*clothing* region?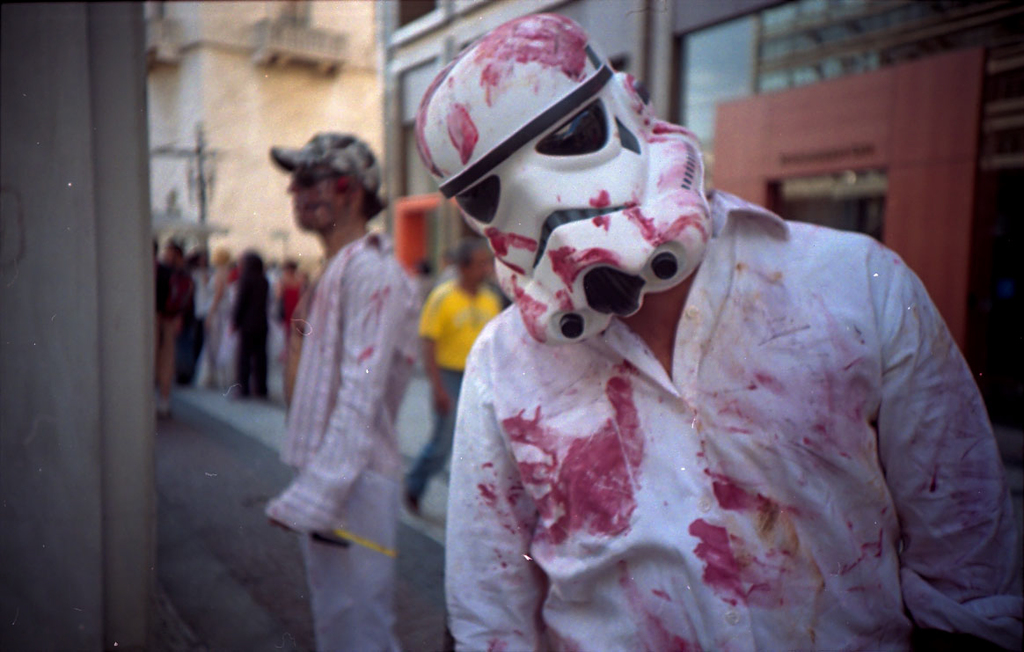
{"left": 230, "top": 267, "right": 266, "bottom": 406}
